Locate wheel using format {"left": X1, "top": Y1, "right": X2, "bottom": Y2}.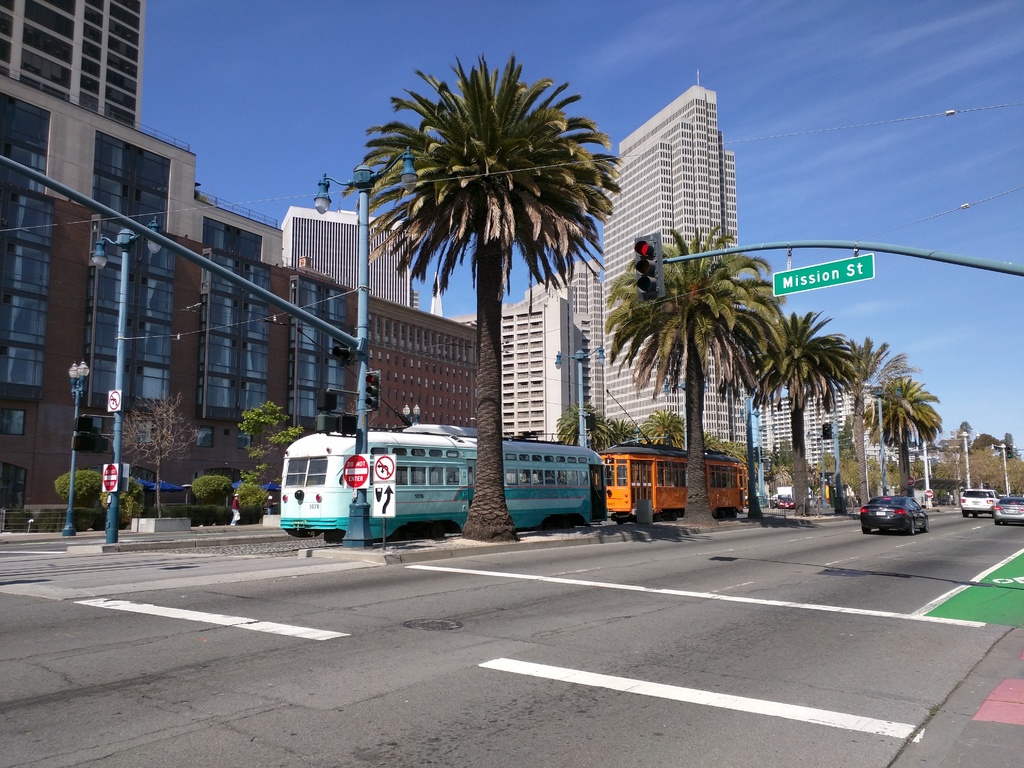
{"left": 878, "top": 527, "right": 888, "bottom": 534}.
